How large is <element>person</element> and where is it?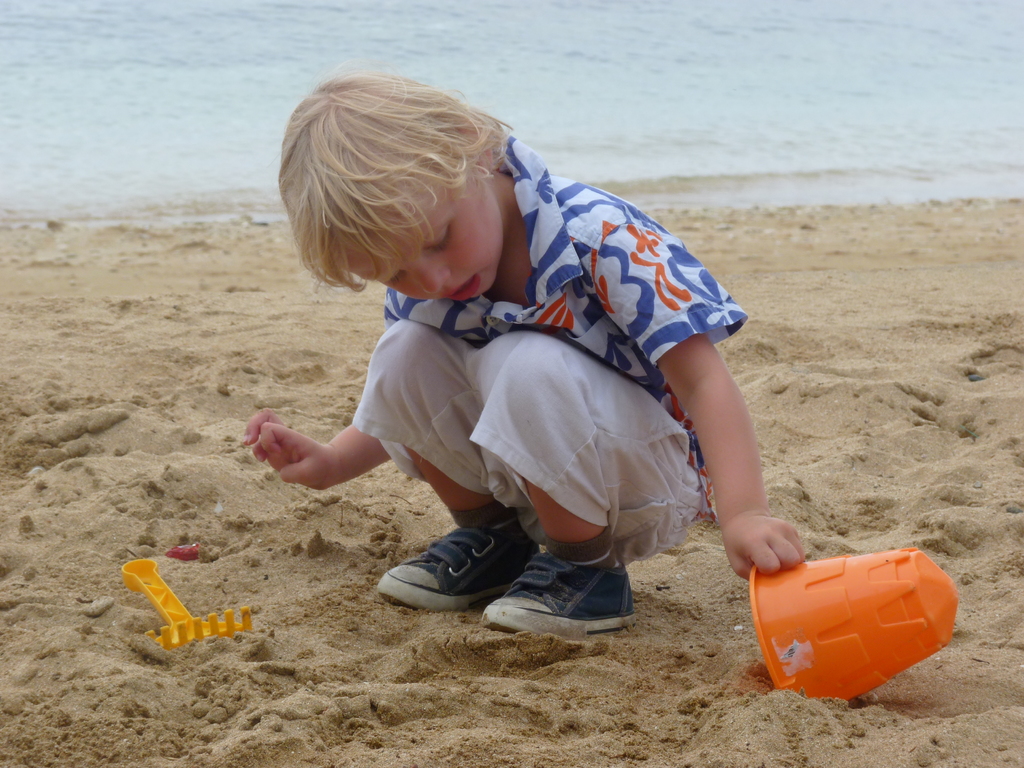
Bounding box: locate(243, 64, 810, 642).
